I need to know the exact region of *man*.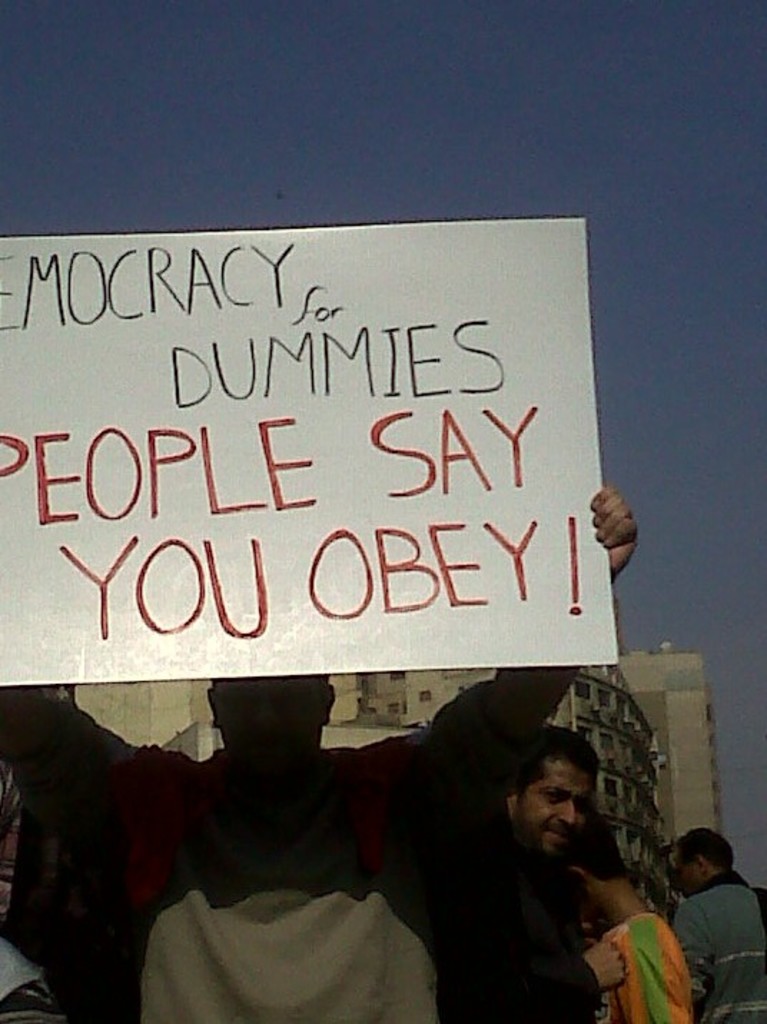
Region: bbox=[446, 717, 621, 1000].
